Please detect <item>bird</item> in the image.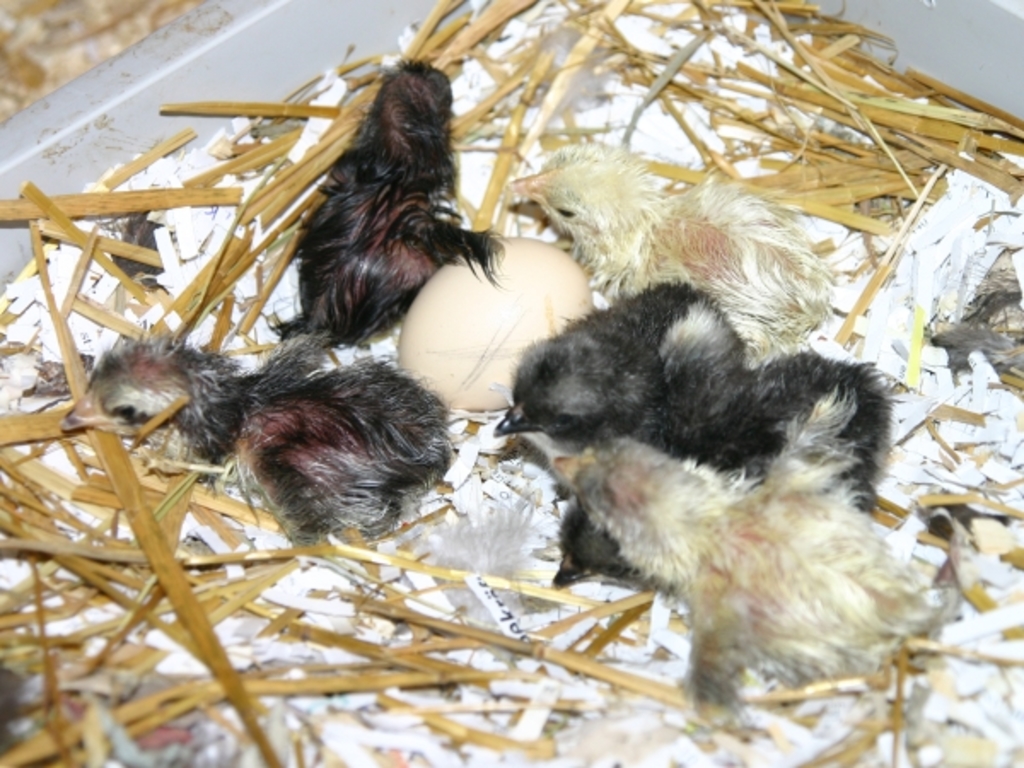
[56,326,459,550].
